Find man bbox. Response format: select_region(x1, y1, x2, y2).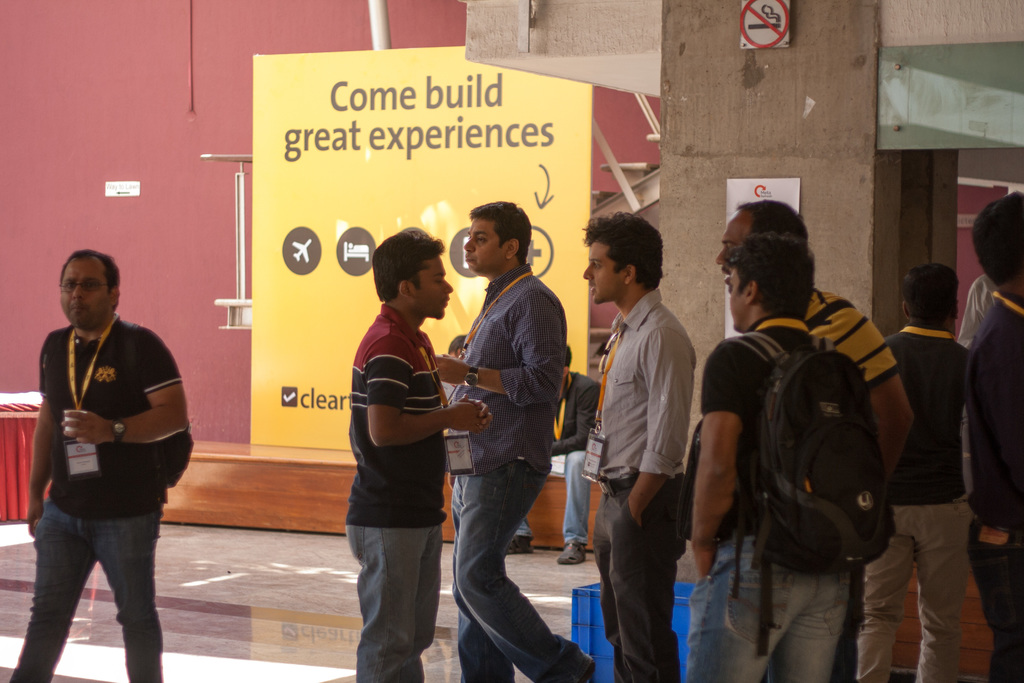
select_region(504, 345, 602, 563).
